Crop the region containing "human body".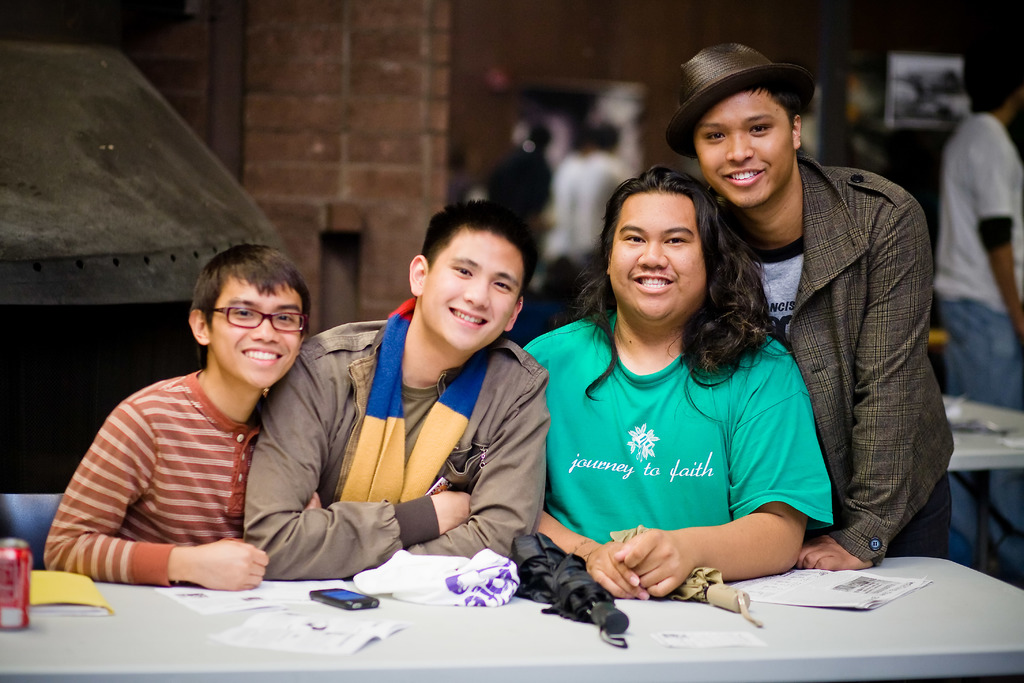
Crop region: bbox(520, 305, 835, 602).
